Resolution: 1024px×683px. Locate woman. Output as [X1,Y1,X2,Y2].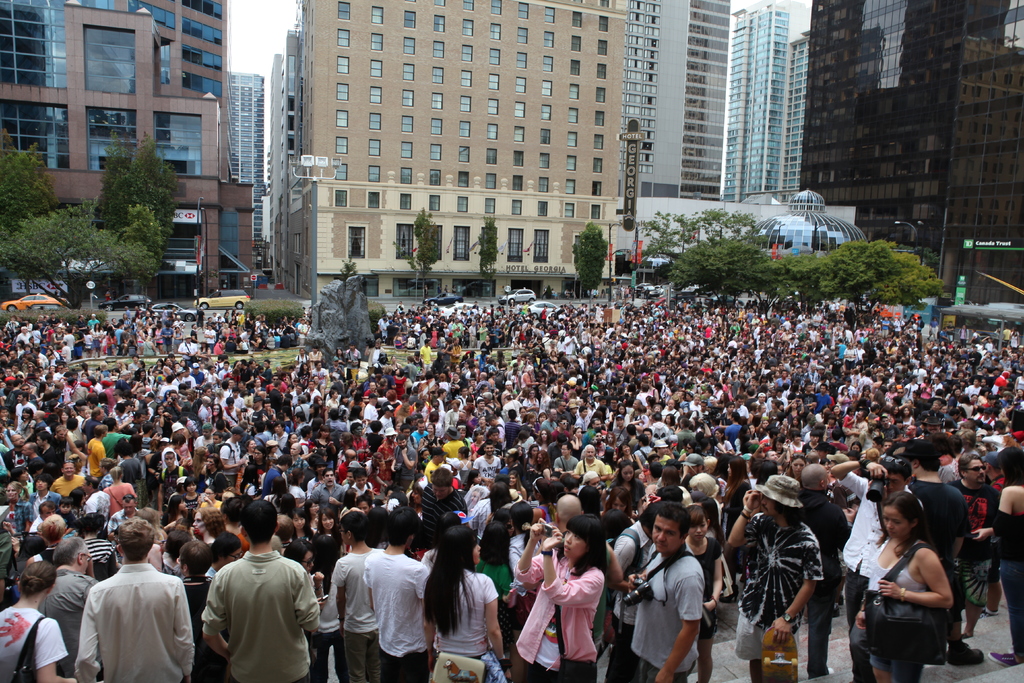
[182,478,198,525].
